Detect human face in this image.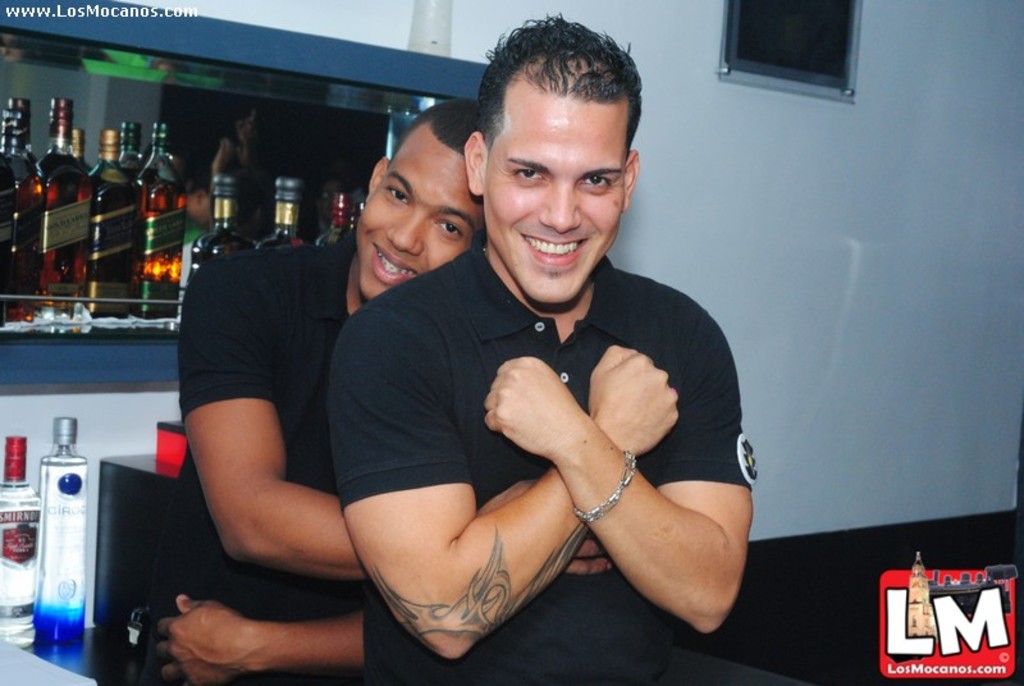
Detection: {"x1": 353, "y1": 122, "x2": 481, "y2": 302}.
